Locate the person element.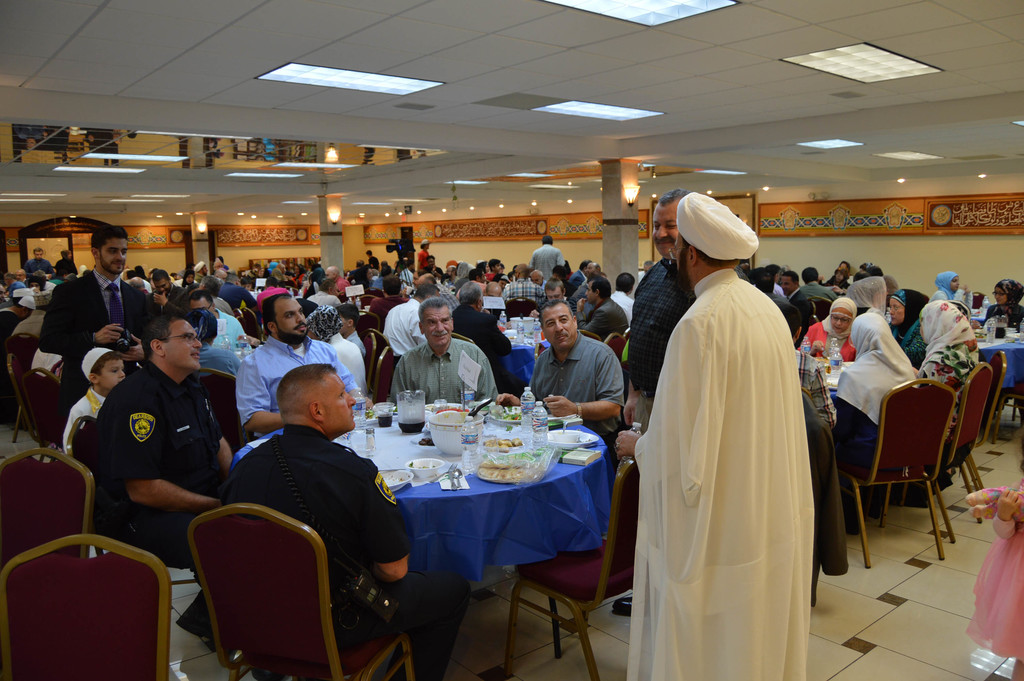
Element bbox: BBox(157, 281, 207, 305).
